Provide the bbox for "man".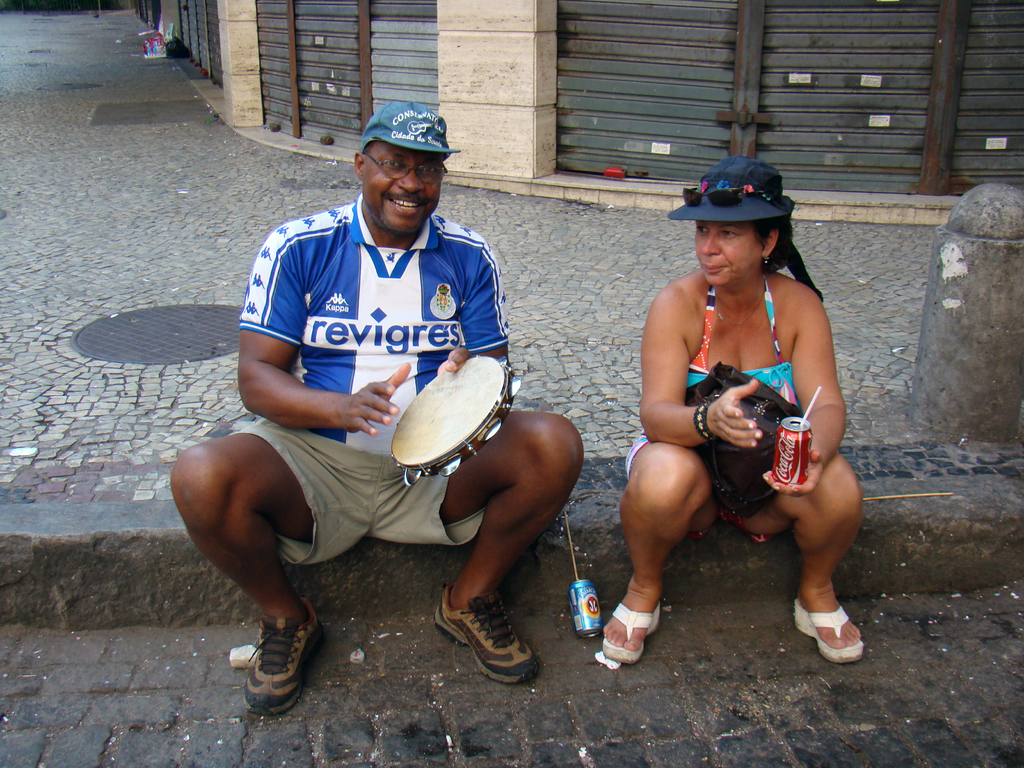
bbox(167, 98, 589, 723).
